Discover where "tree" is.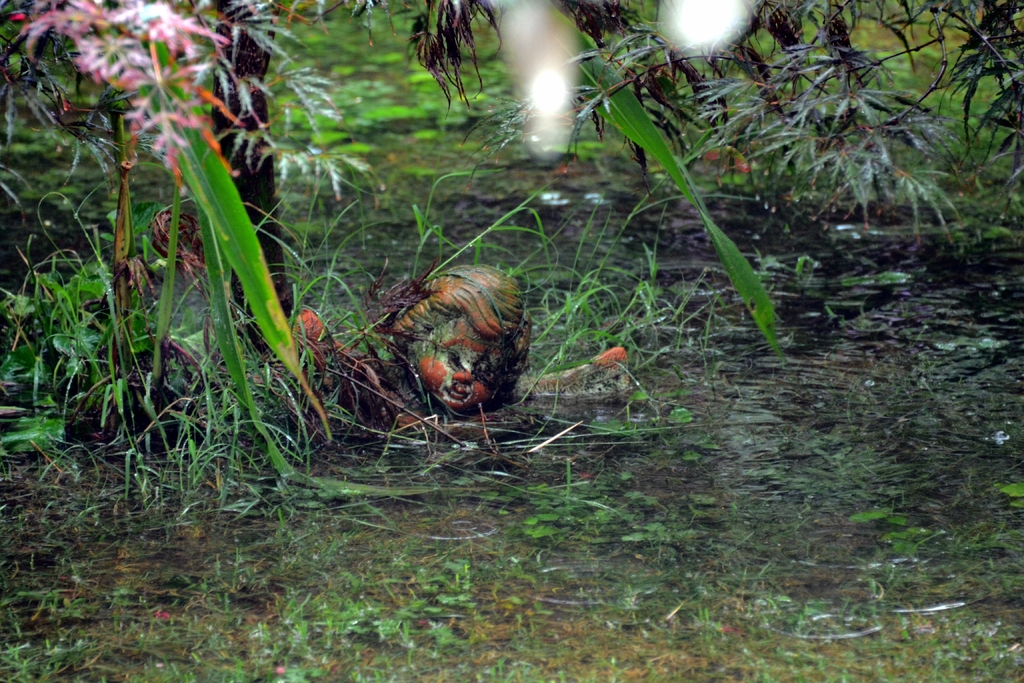
Discovered at locate(0, 0, 1023, 356).
